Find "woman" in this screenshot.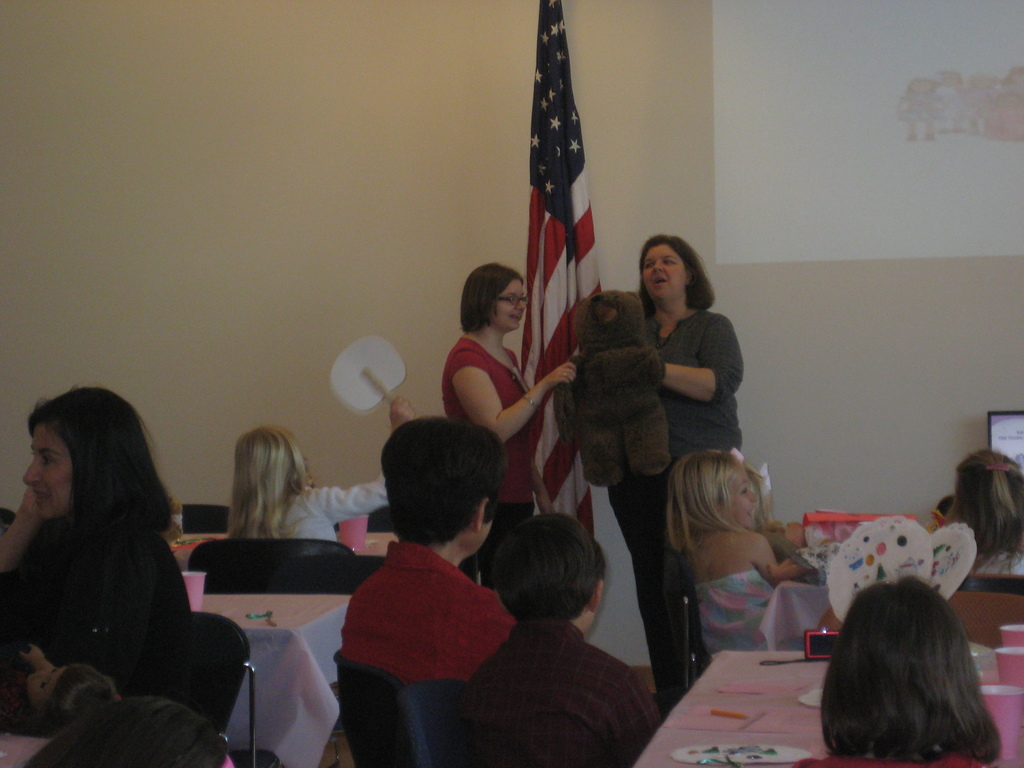
The bounding box for "woman" is x1=598, y1=227, x2=749, y2=720.
